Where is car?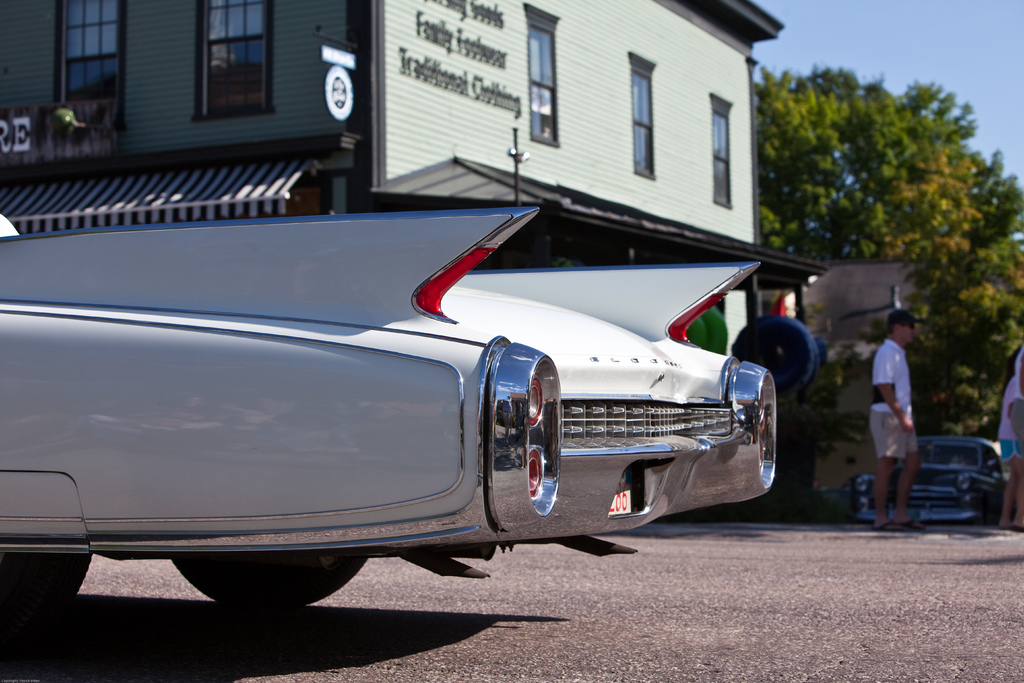
[left=3, top=126, right=776, bottom=648].
